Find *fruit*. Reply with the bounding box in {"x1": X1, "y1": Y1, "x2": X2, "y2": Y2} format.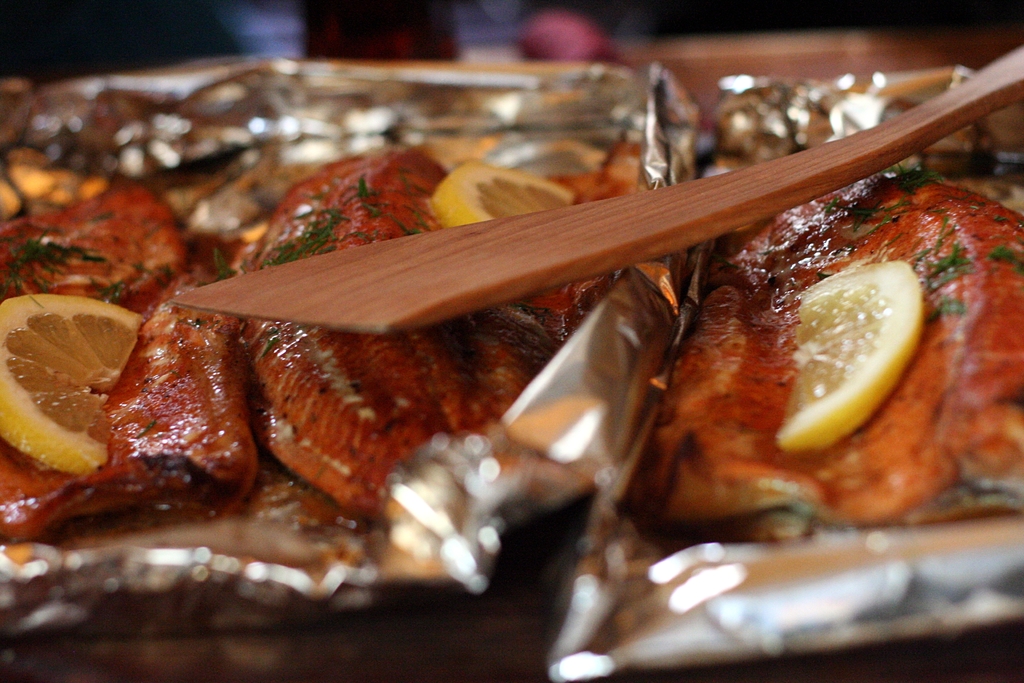
{"x1": 788, "y1": 230, "x2": 946, "y2": 447}.
